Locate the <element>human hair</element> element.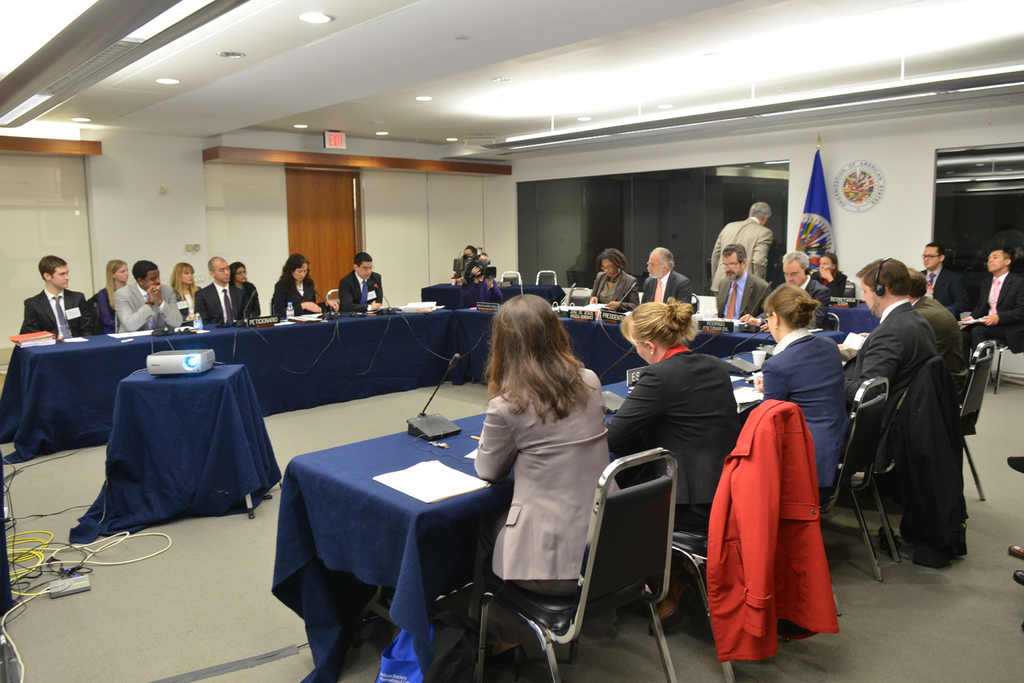
Element bbox: detection(760, 282, 823, 329).
